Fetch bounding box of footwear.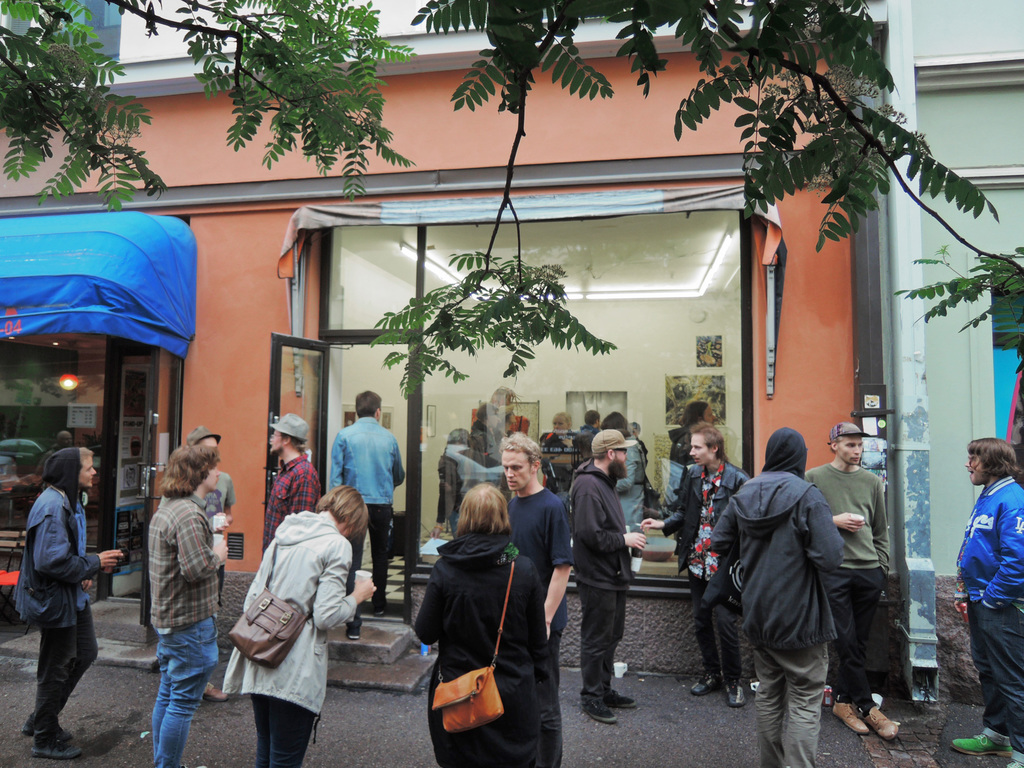
Bbox: {"x1": 205, "y1": 685, "x2": 227, "y2": 704}.
